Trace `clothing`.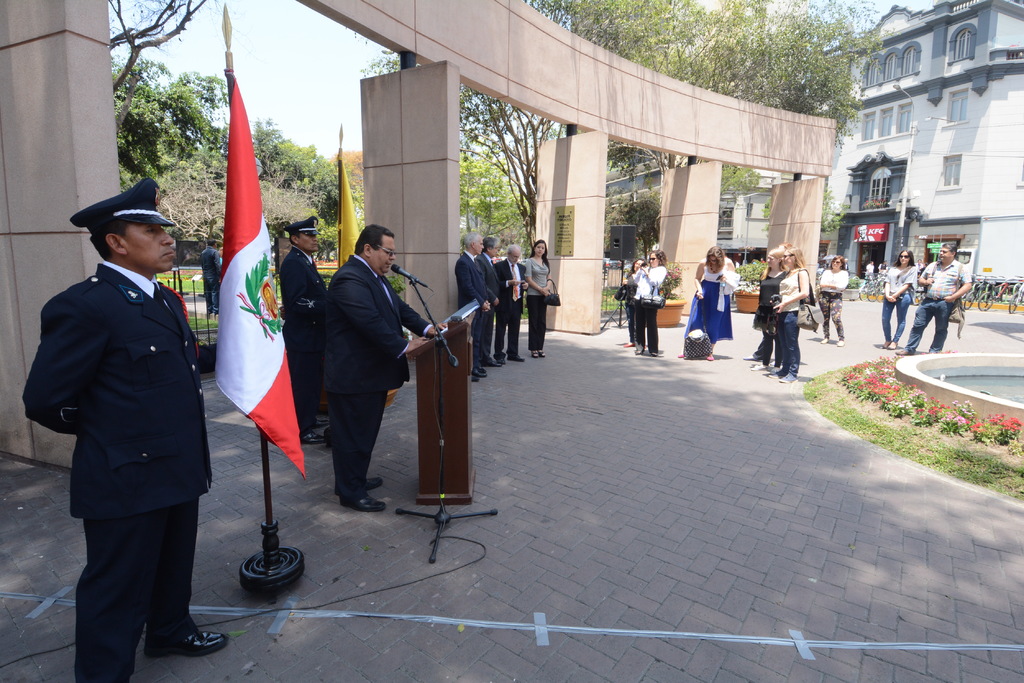
Traced to left=524, top=253, right=550, bottom=353.
